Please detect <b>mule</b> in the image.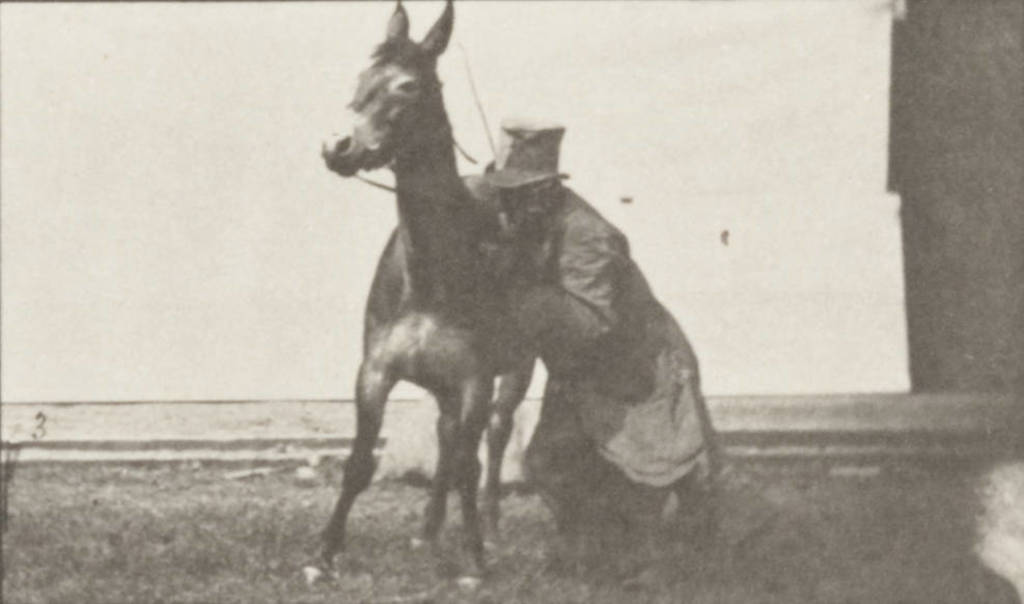
pyautogui.locateOnScreen(303, 0, 536, 588).
